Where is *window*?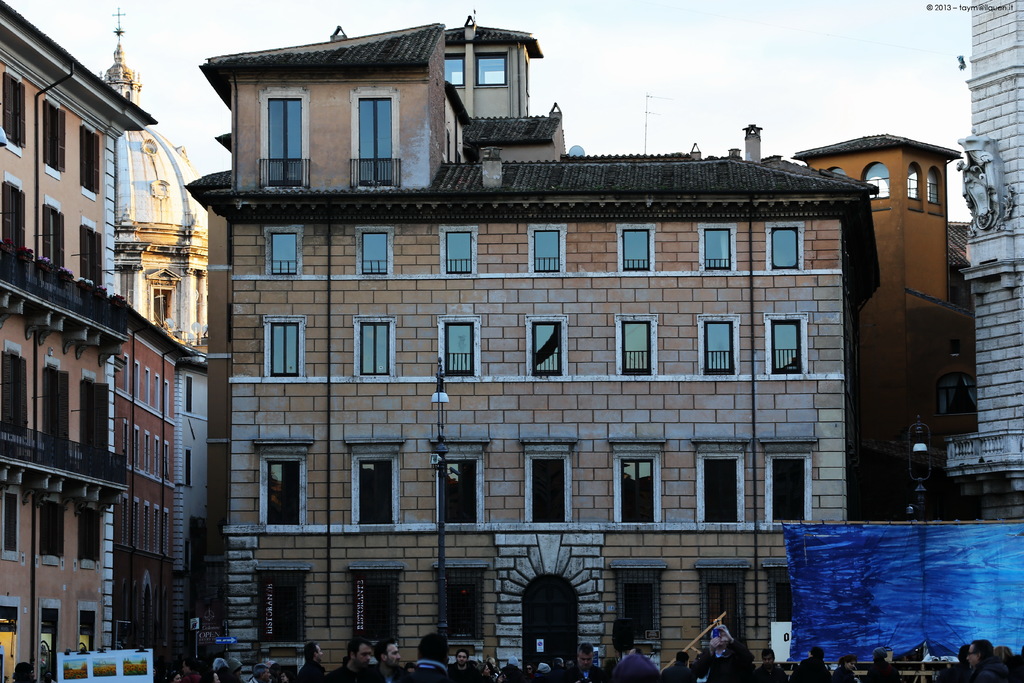
267/92/304/193.
